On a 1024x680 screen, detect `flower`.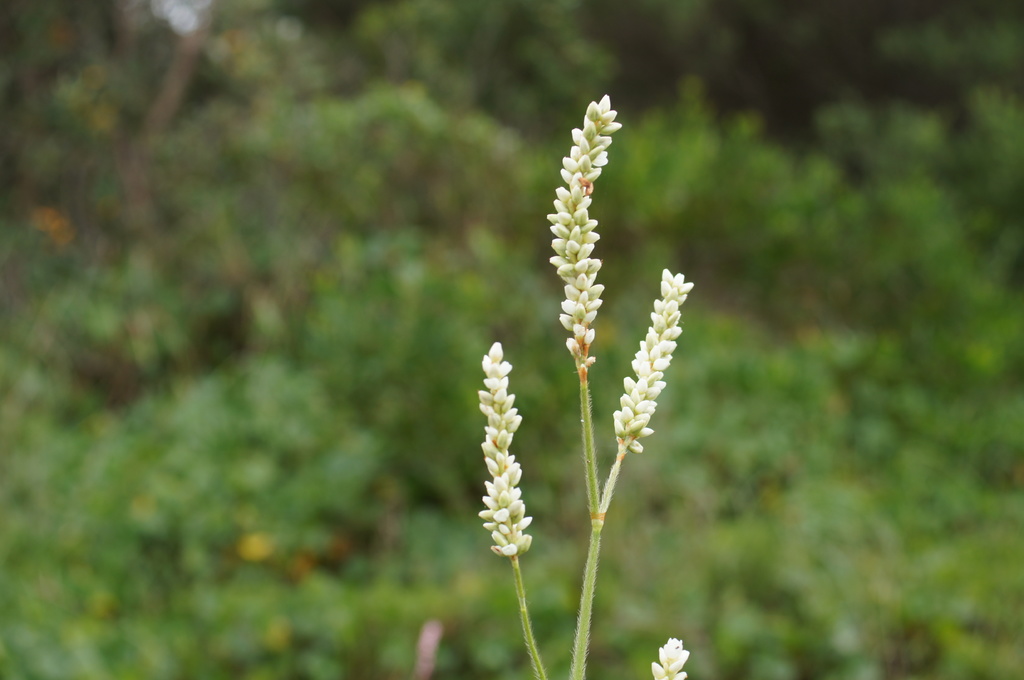
rect(589, 299, 602, 309).
